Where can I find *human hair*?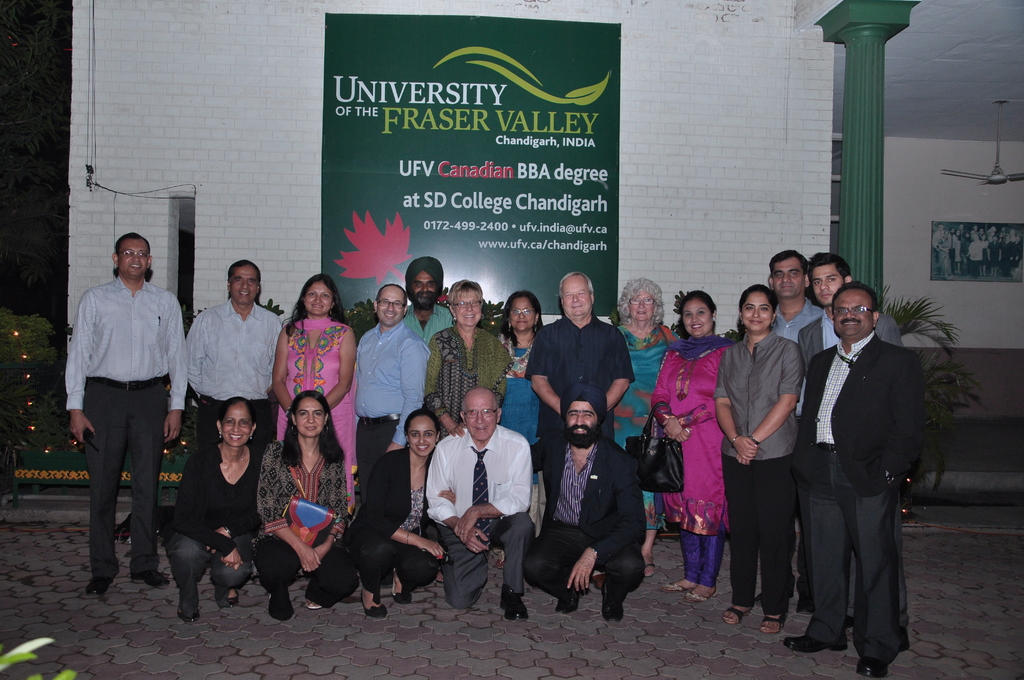
You can find it at 410:280:438:298.
